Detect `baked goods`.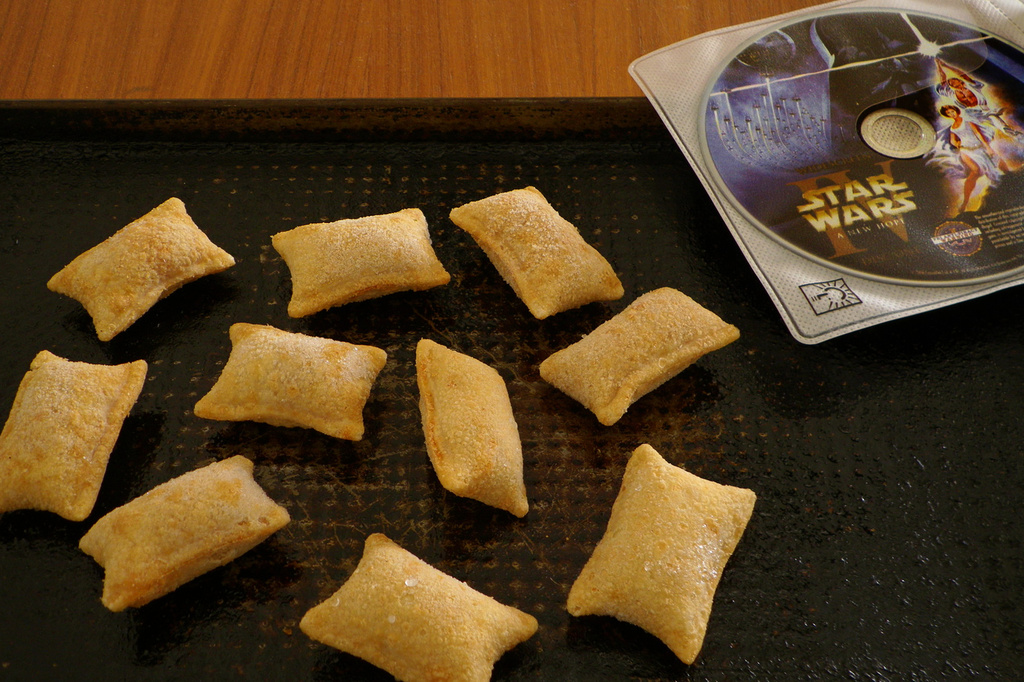
Detected at {"left": 440, "top": 188, "right": 604, "bottom": 319}.
